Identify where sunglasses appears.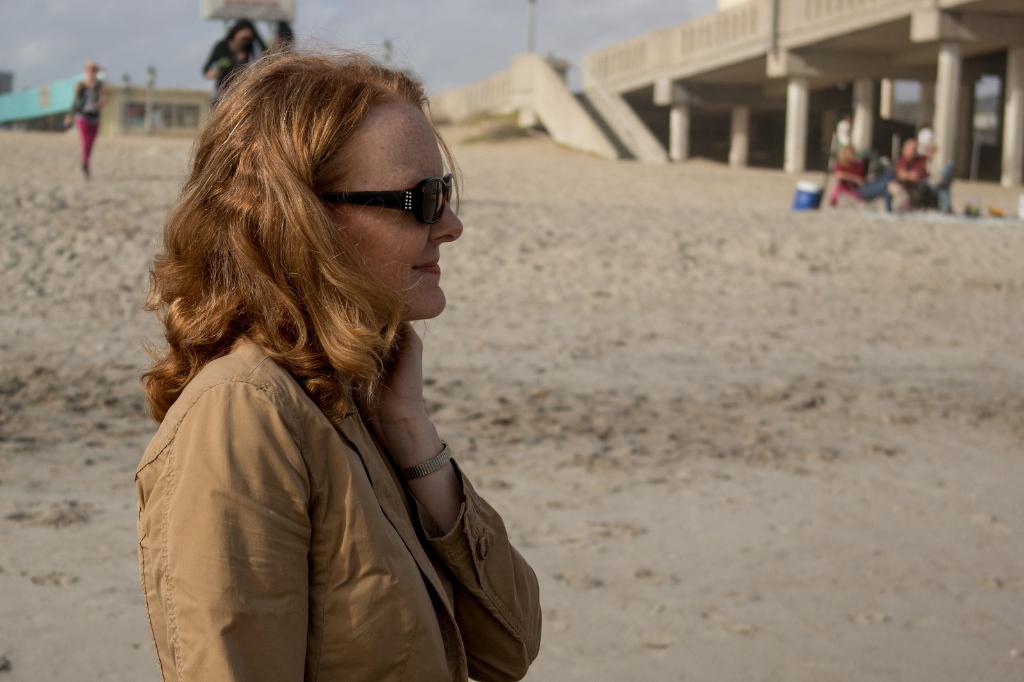
Appears at 306, 168, 455, 226.
